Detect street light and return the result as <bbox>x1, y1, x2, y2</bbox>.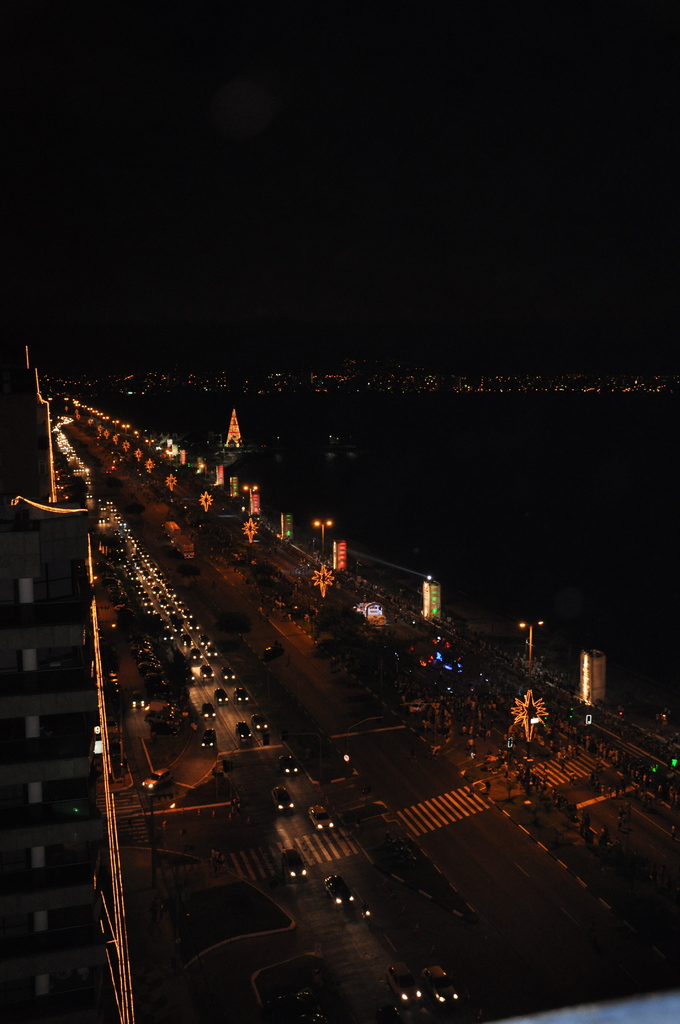
<bbox>122, 424, 129, 436</bbox>.
